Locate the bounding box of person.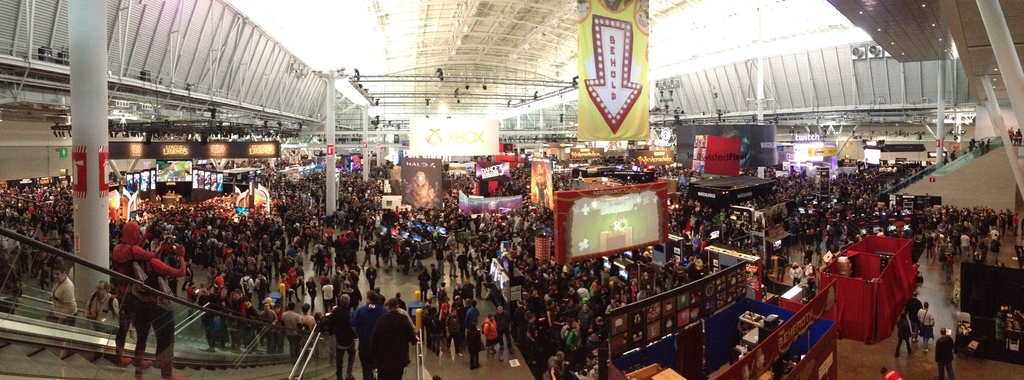
Bounding box: x1=307 y1=238 x2=323 y2=279.
